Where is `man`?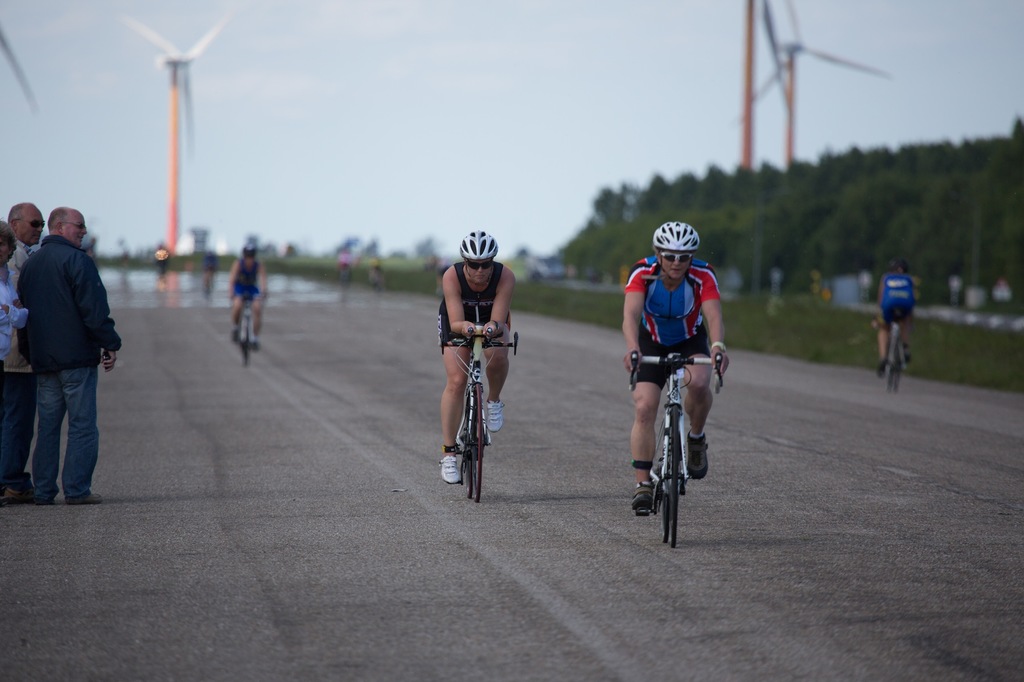
x1=13, y1=202, x2=124, y2=505.
